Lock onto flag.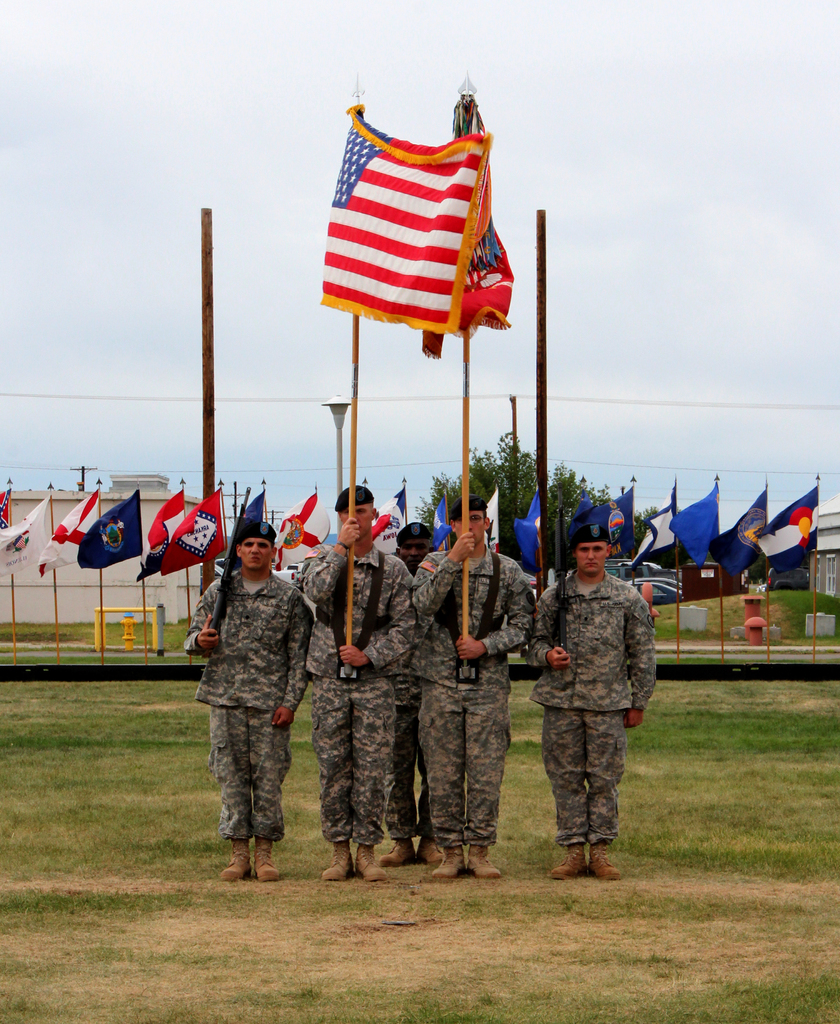
Locked: {"left": 416, "top": 92, "right": 518, "bottom": 362}.
